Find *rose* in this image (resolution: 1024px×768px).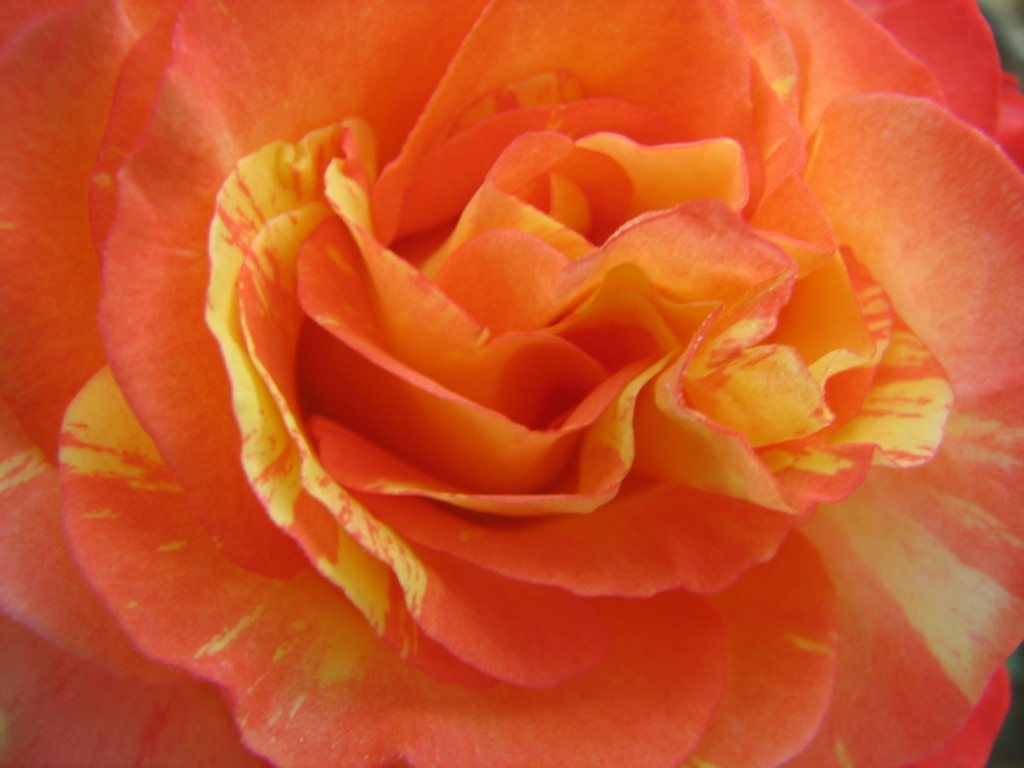
x1=0, y1=0, x2=1023, y2=767.
